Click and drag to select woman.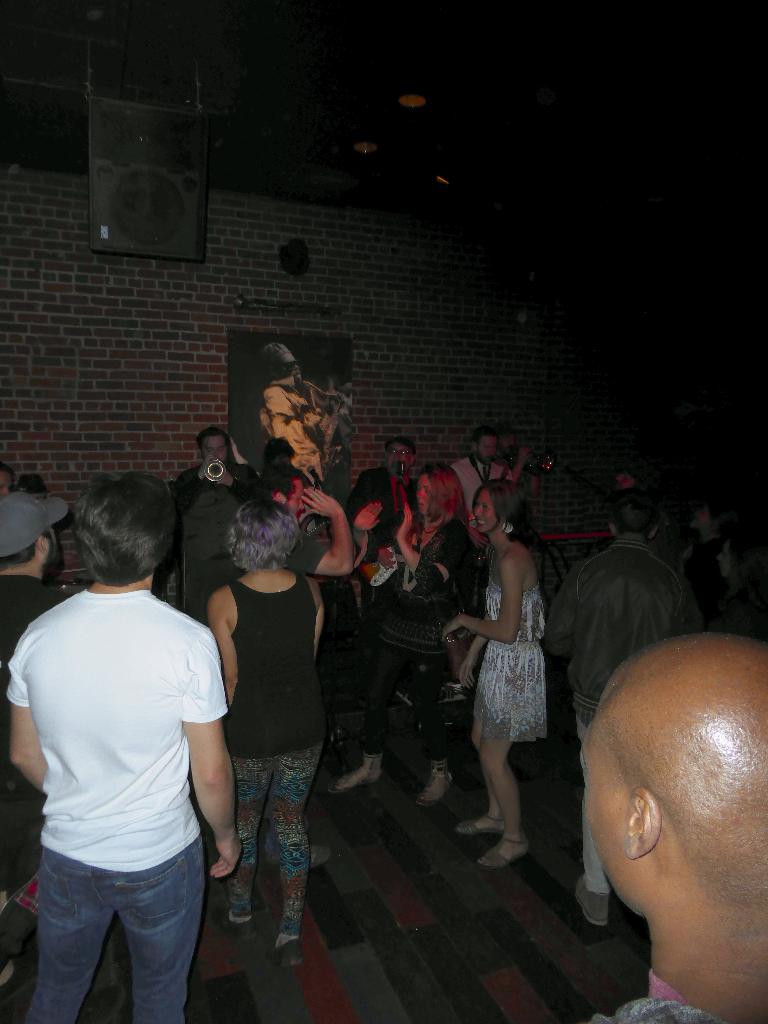
Selection: <bbox>452, 457, 572, 872</bbox>.
